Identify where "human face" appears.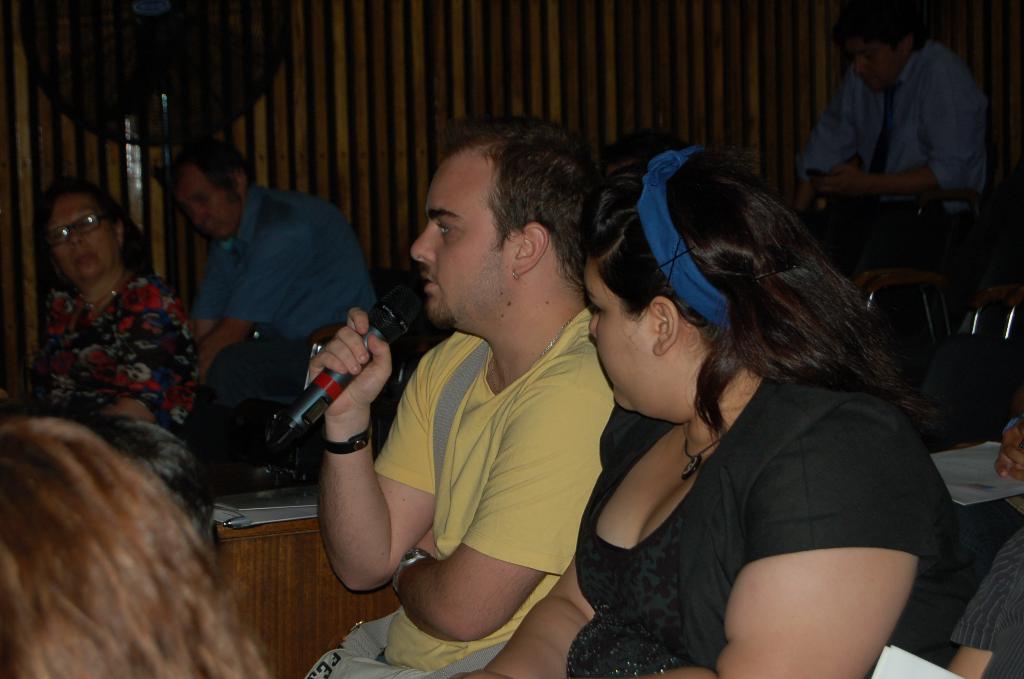
Appears at <bbox>412, 161, 511, 325</bbox>.
